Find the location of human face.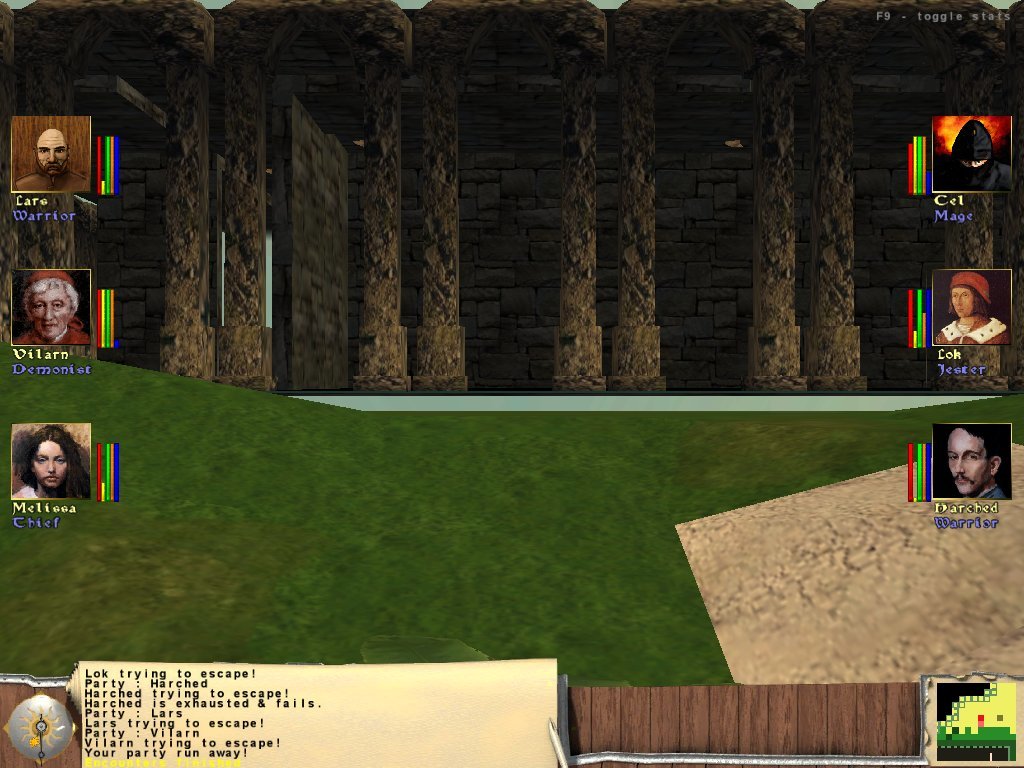
Location: 32,438,63,487.
